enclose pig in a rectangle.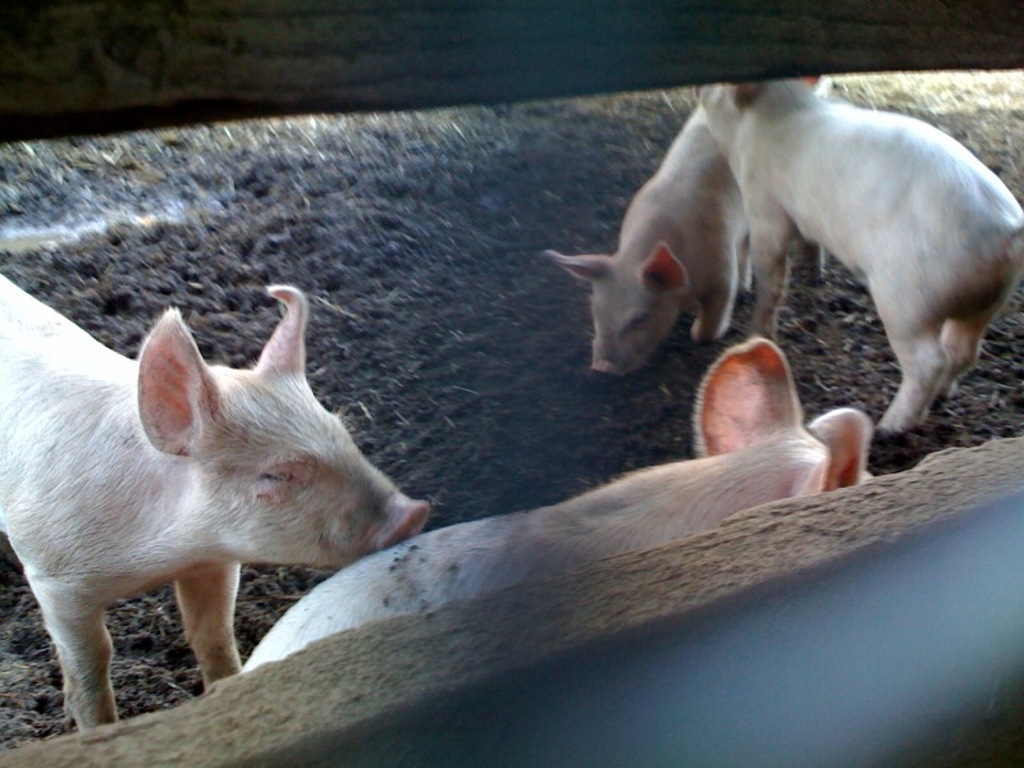
(0,269,433,735).
